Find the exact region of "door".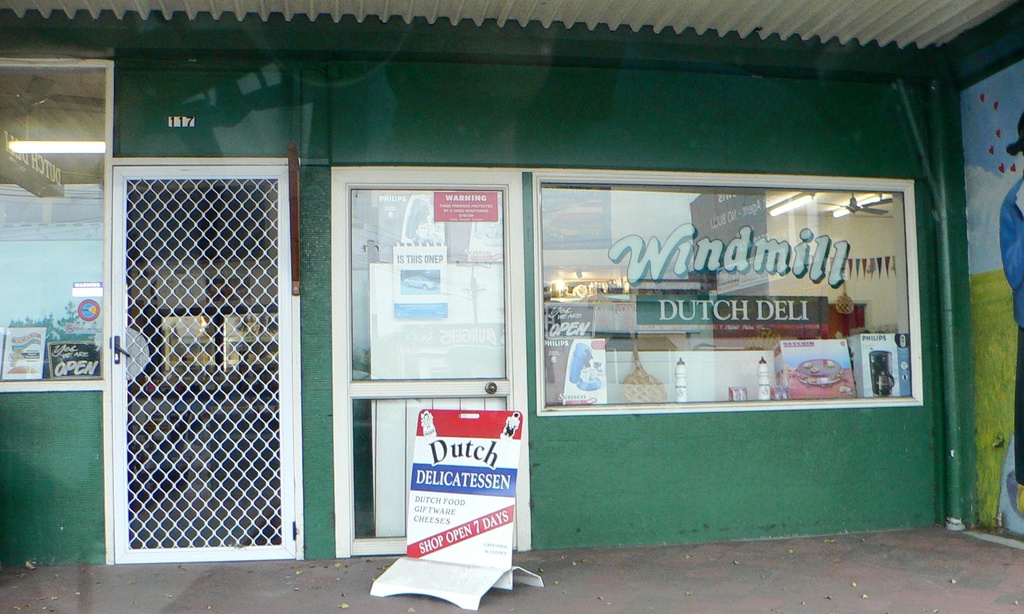
Exact region: {"x1": 106, "y1": 159, "x2": 298, "y2": 559}.
